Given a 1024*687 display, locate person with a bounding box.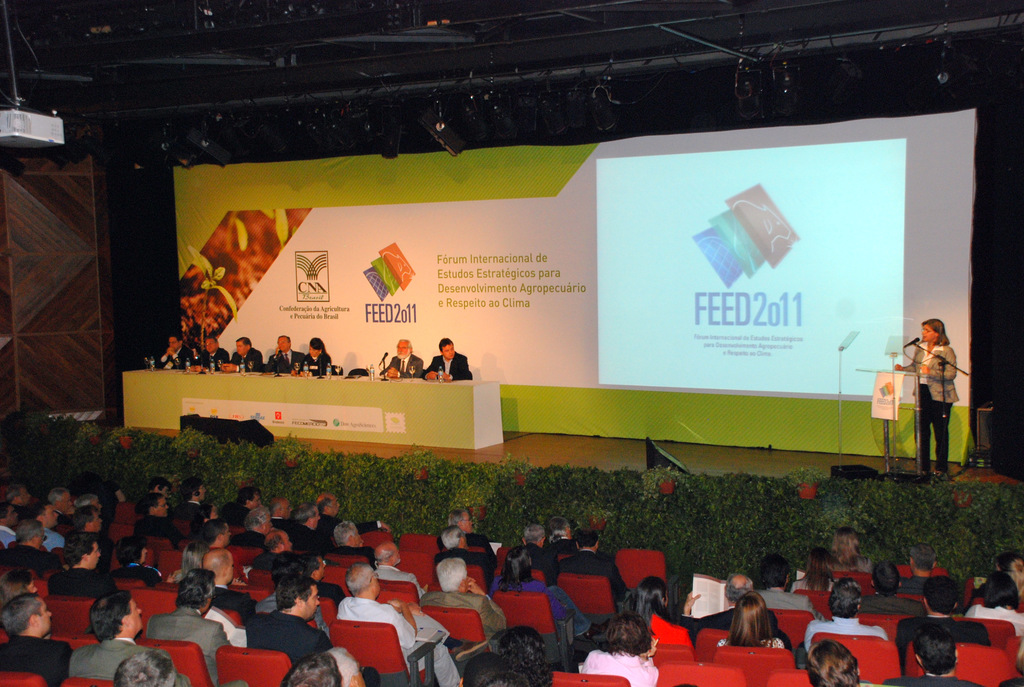
Located: left=422, top=335, right=471, bottom=380.
